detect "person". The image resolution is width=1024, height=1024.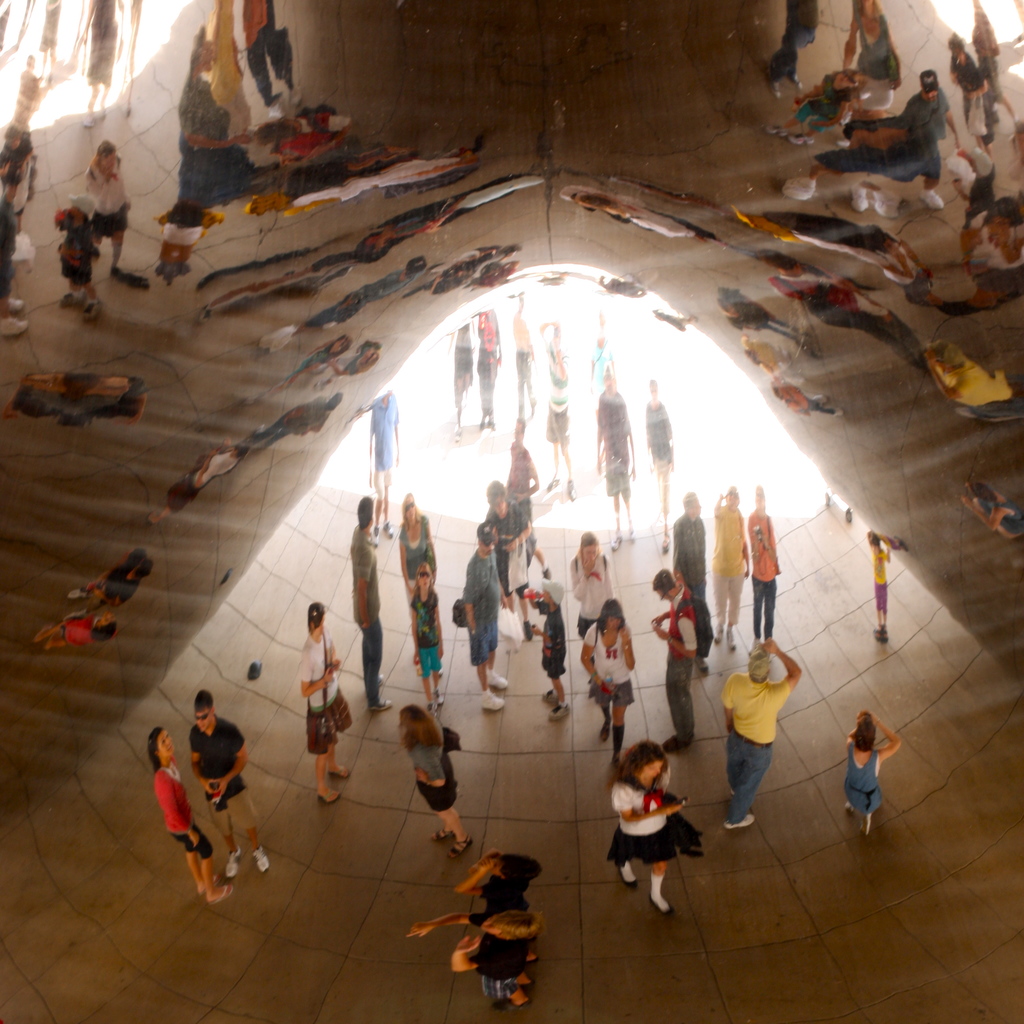
(172,447,230,514).
